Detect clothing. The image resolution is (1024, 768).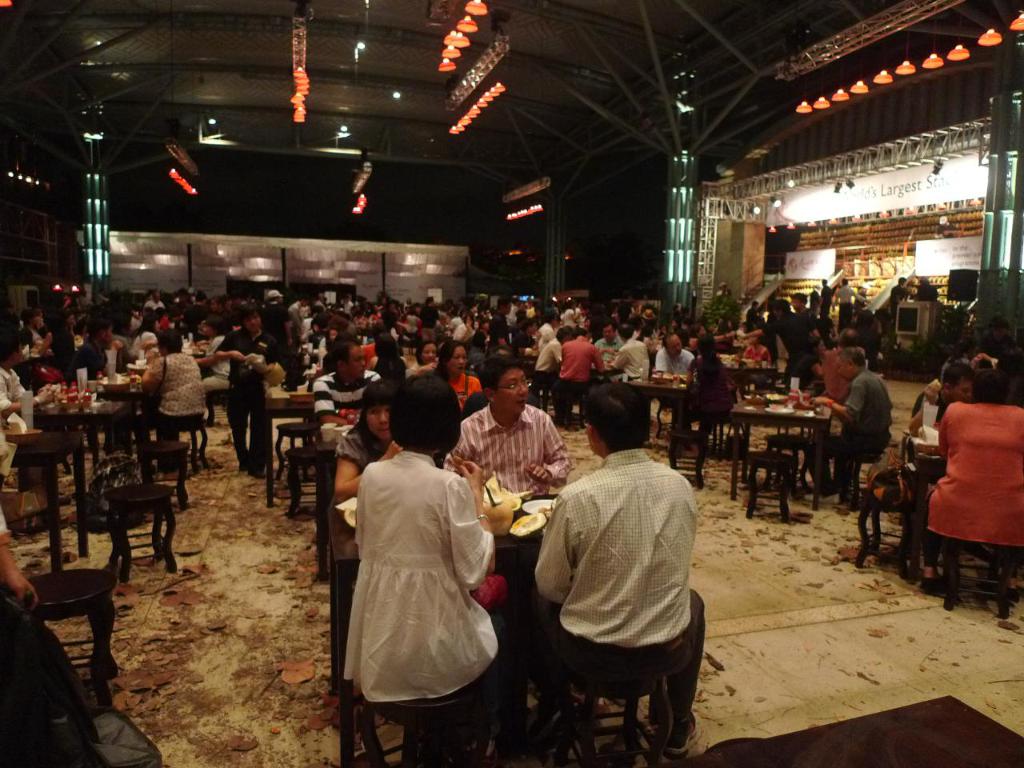
select_region(306, 355, 406, 456).
